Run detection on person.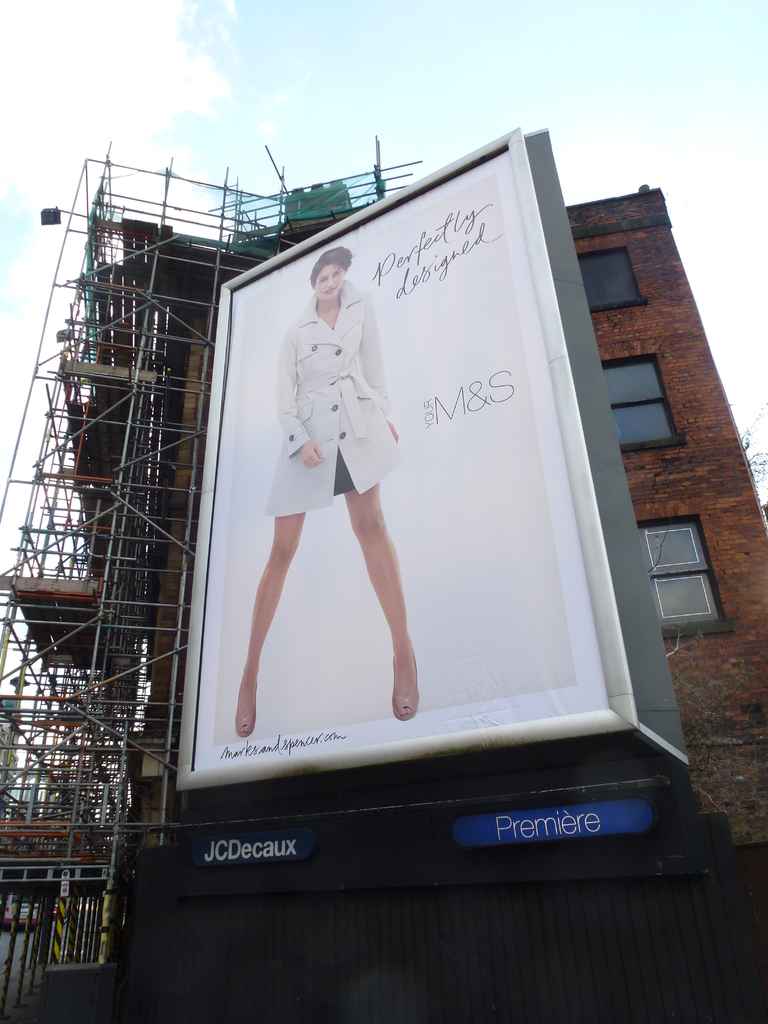
Result: left=218, top=218, right=451, bottom=778.
